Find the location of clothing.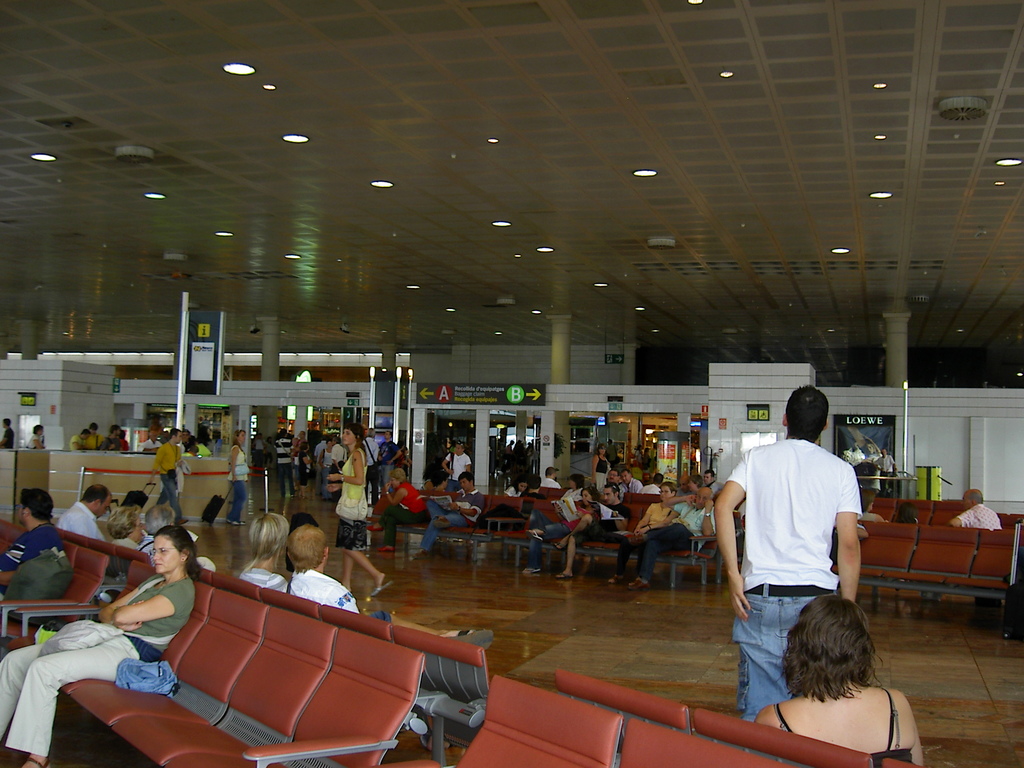
Location: [left=380, top=477, right=424, bottom=545].
